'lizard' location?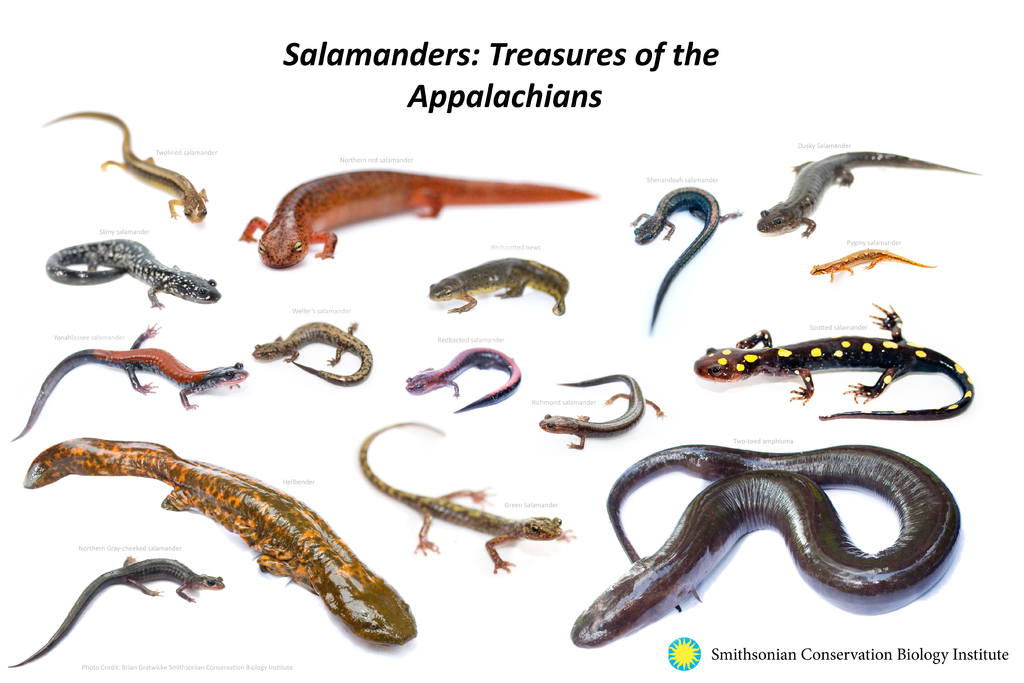
[578, 443, 964, 643]
